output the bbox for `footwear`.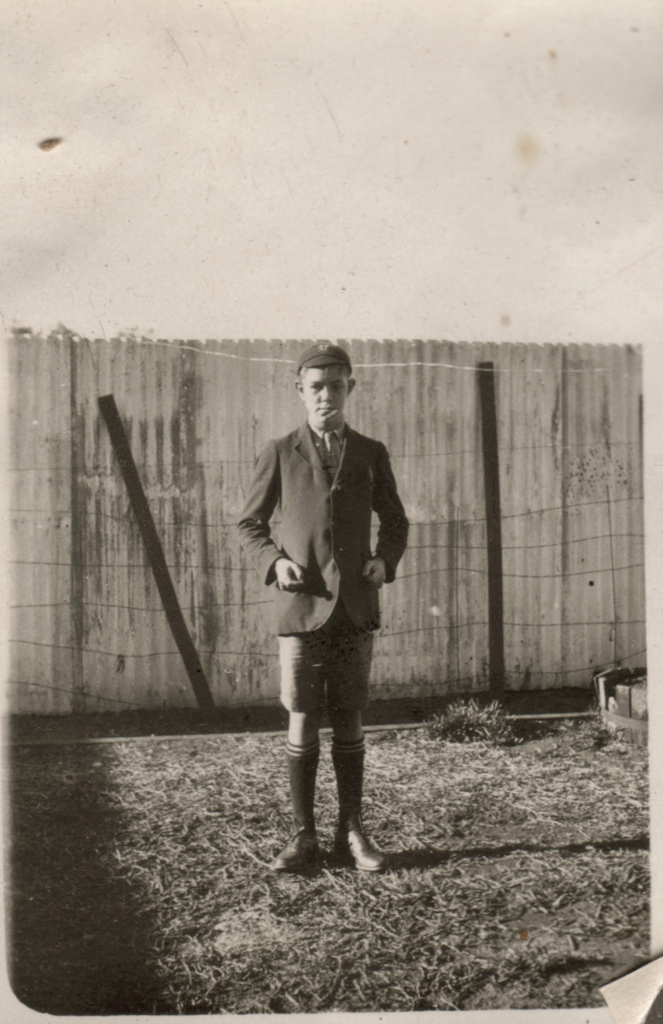
334,821,382,871.
